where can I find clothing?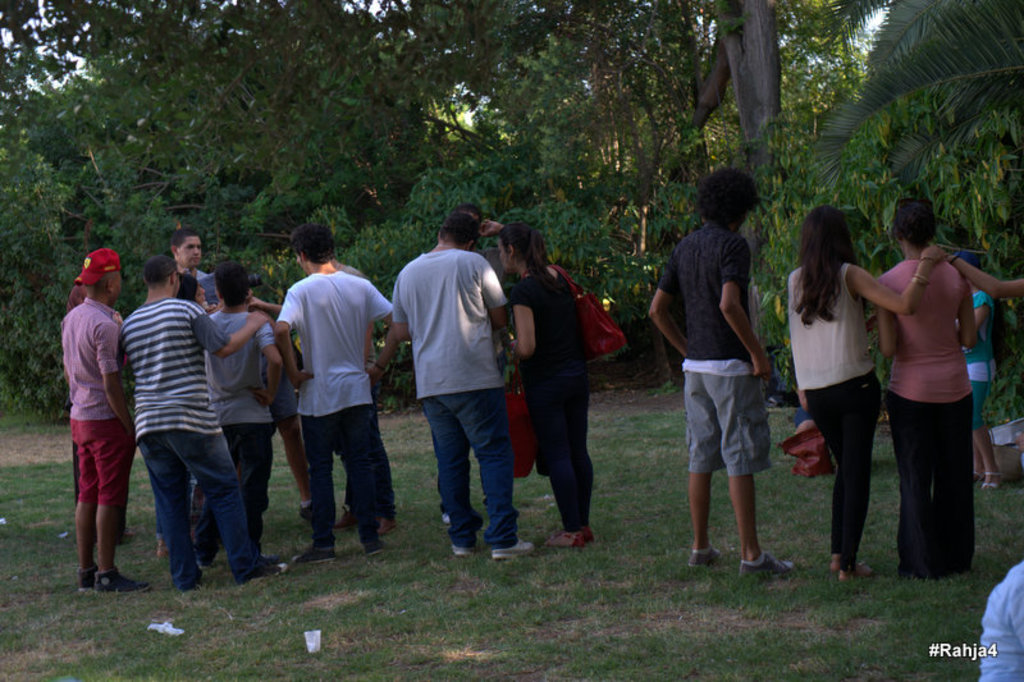
You can find it at {"x1": 785, "y1": 261, "x2": 882, "y2": 569}.
